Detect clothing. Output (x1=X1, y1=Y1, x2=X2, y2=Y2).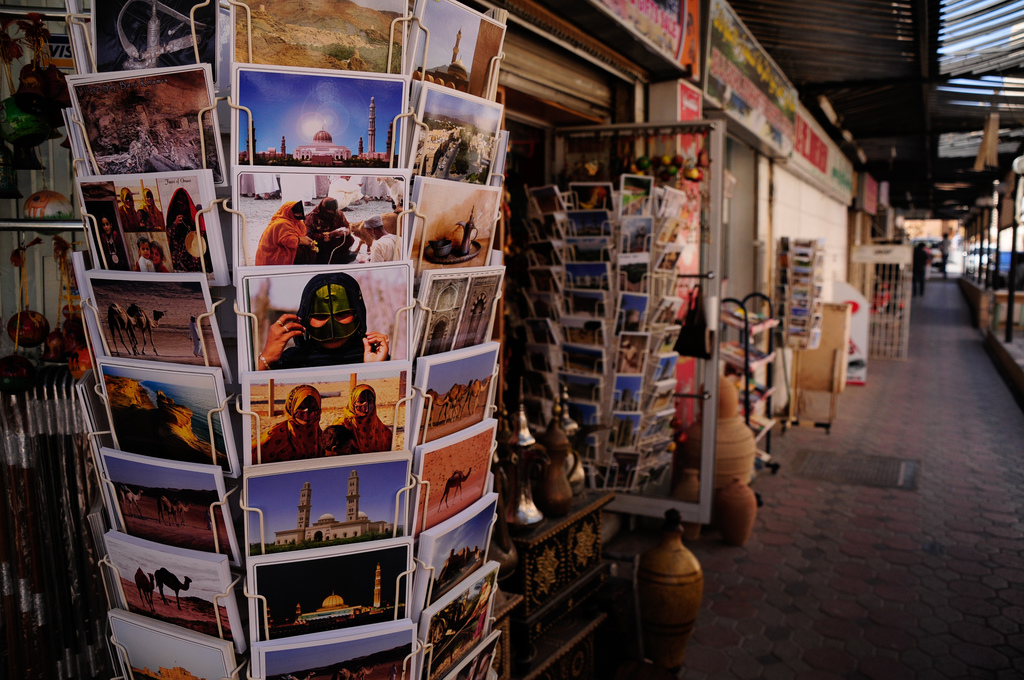
(x1=303, y1=200, x2=353, y2=268).
